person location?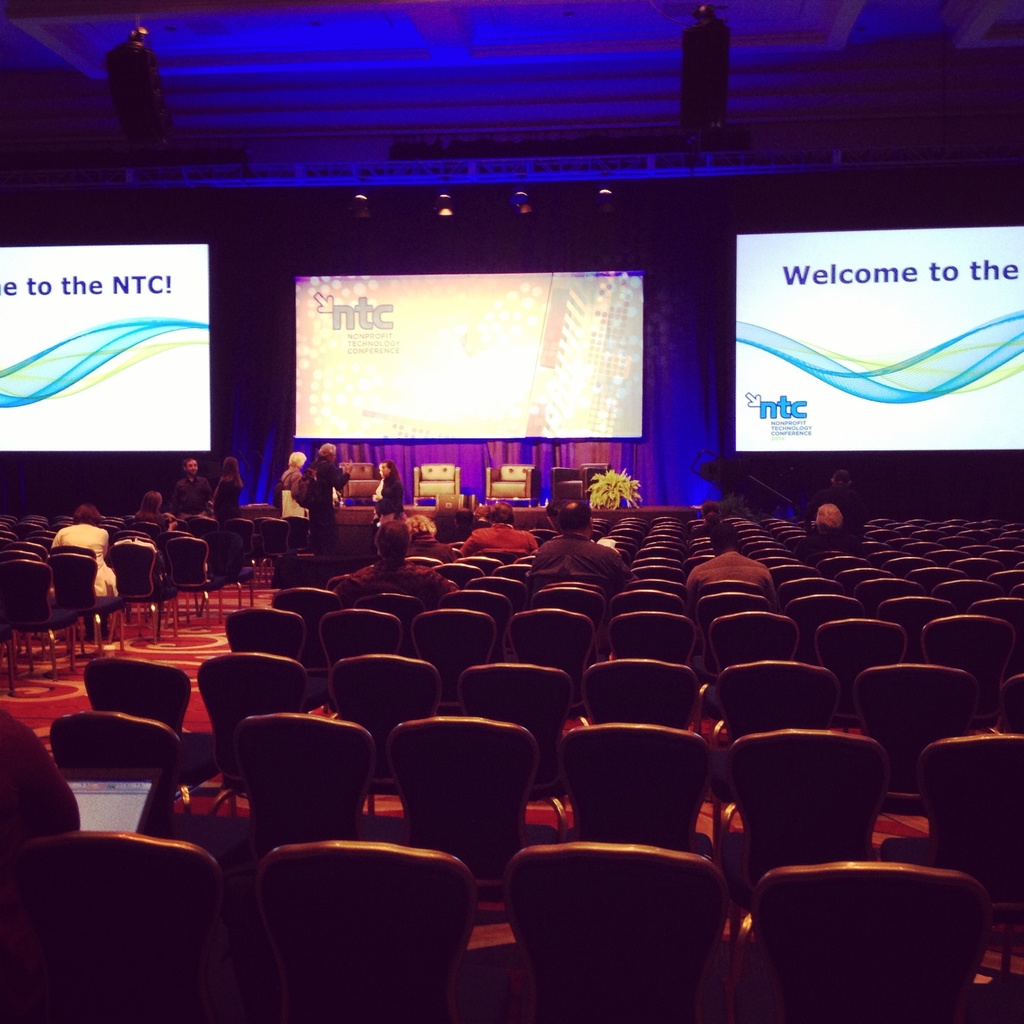
bbox(296, 442, 350, 540)
